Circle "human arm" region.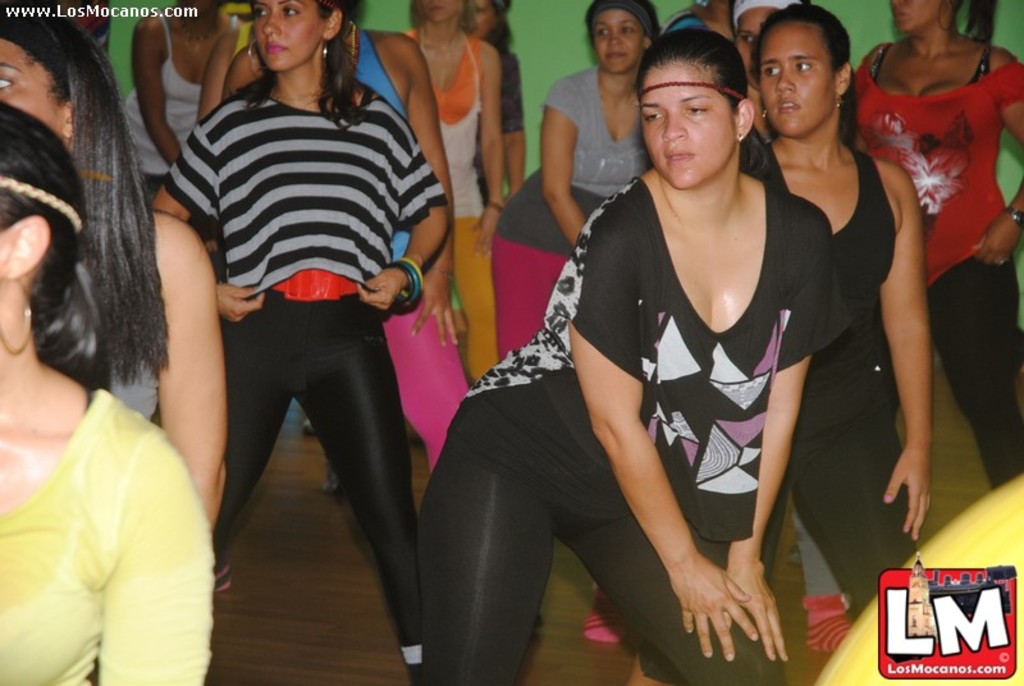
Region: box=[559, 210, 759, 674].
